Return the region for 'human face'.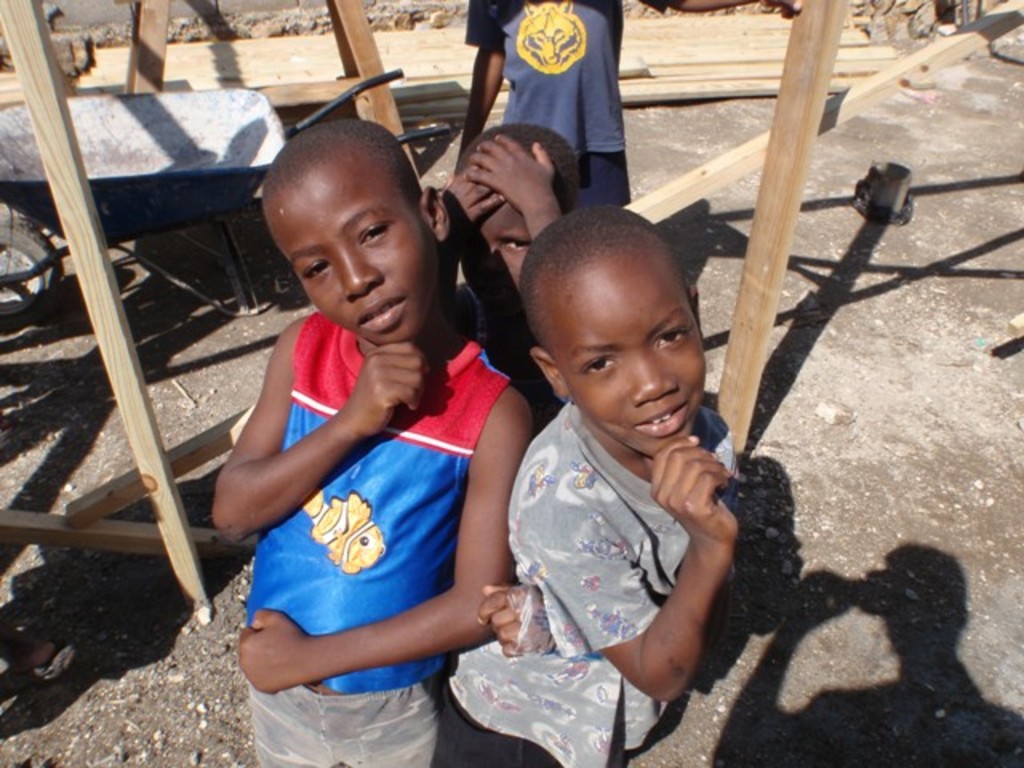
(266, 171, 438, 336).
